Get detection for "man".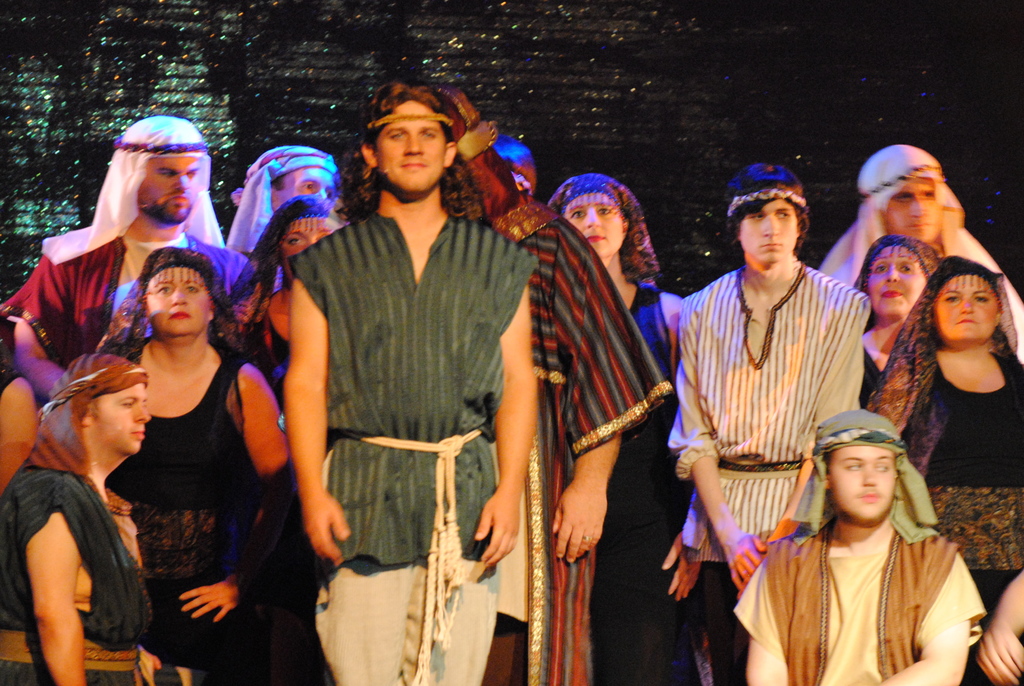
Detection: 223/151/335/265.
